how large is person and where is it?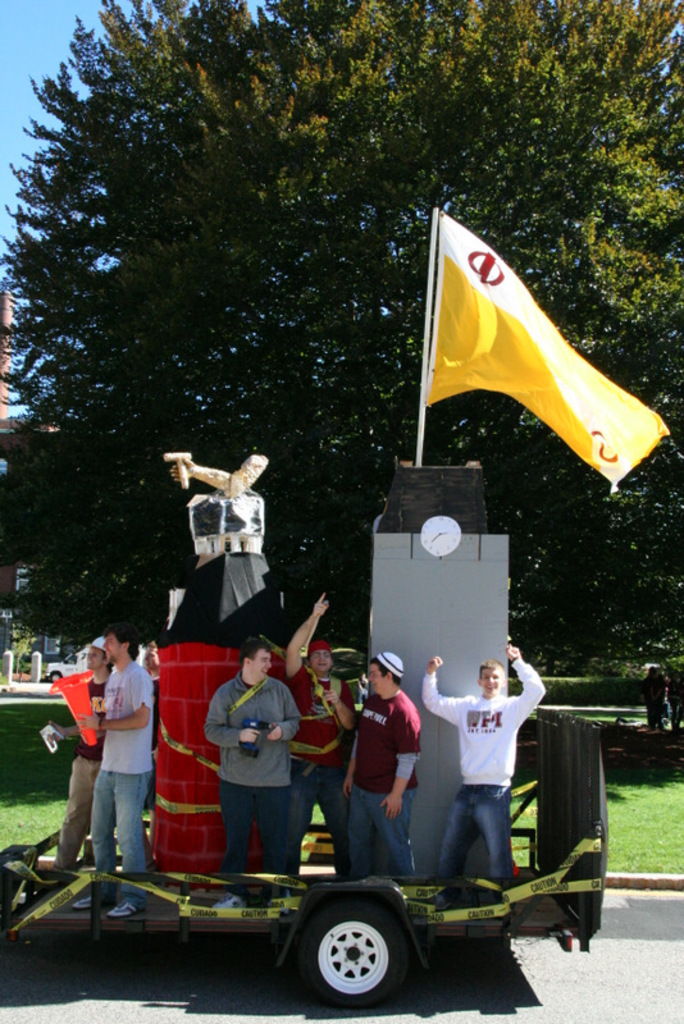
Bounding box: (201,645,309,878).
